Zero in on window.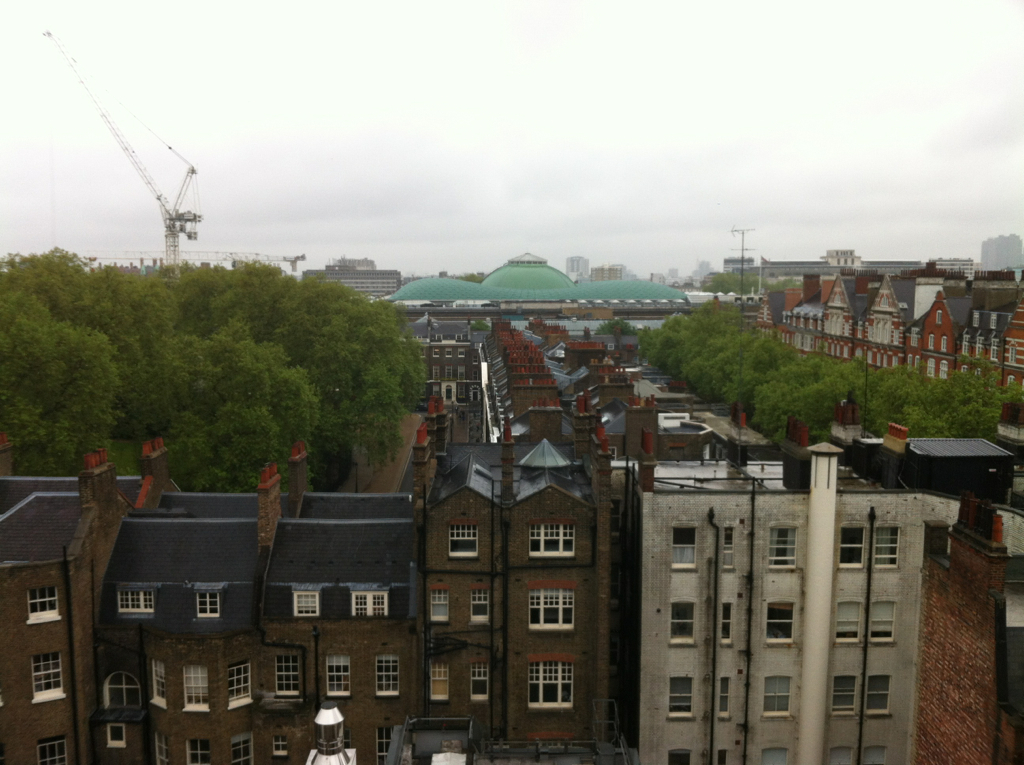
Zeroed in: <region>722, 602, 734, 643</region>.
